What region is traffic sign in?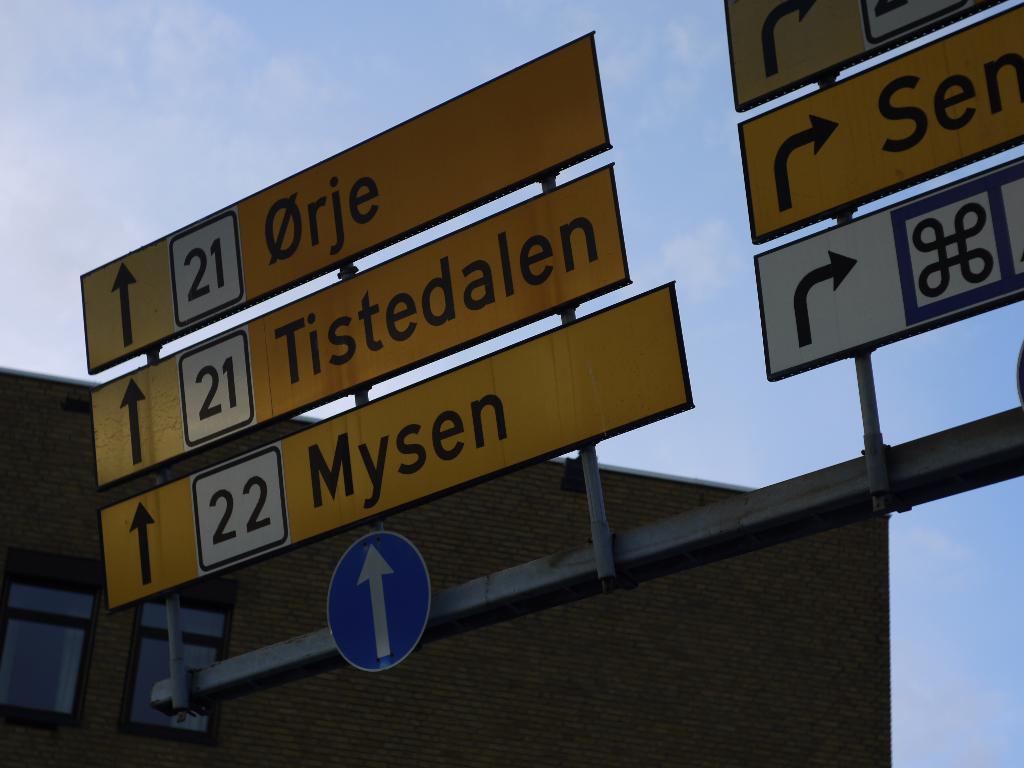
{"x1": 734, "y1": 6, "x2": 1023, "y2": 243}.
